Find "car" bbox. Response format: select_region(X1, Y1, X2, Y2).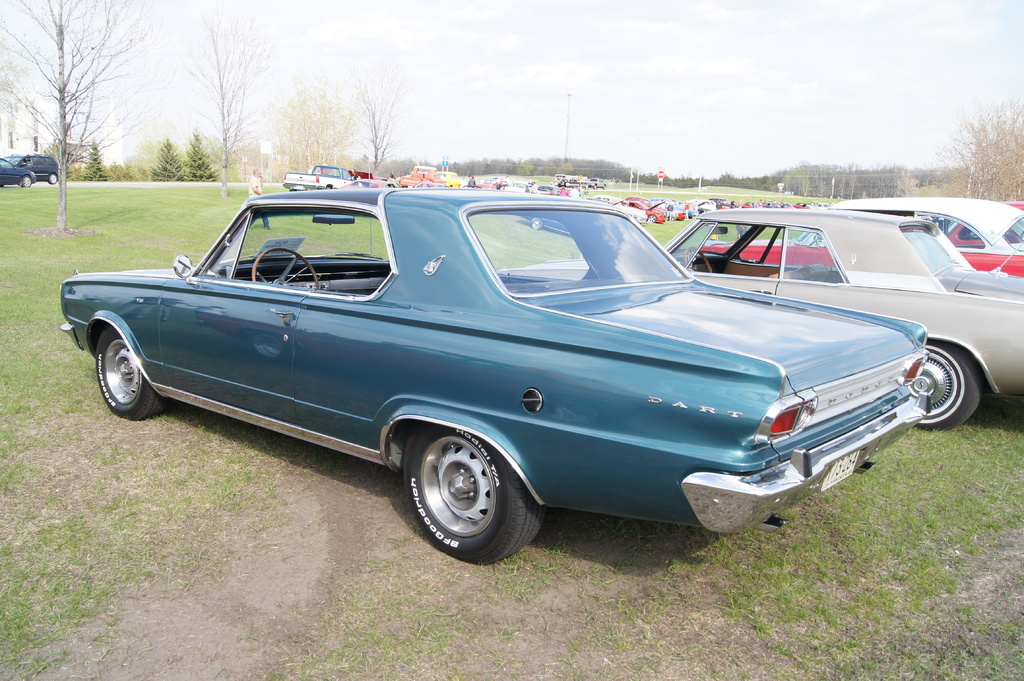
select_region(5, 152, 59, 184).
